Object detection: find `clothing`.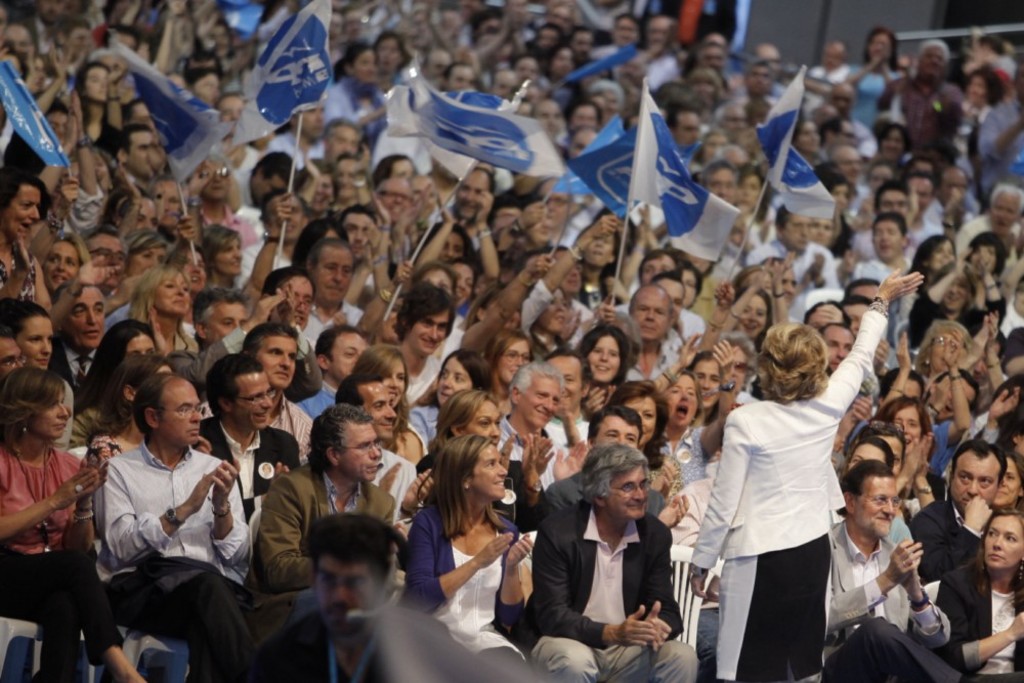
x1=909 y1=214 x2=940 y2=243.
